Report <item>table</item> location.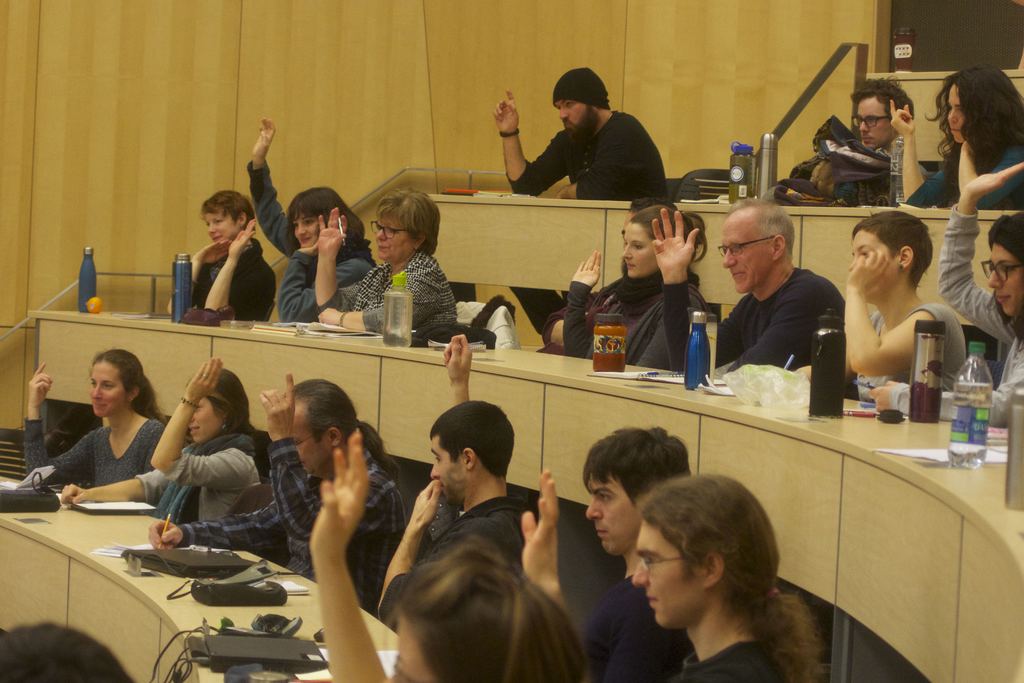
Report: <box>429,196,1023,322</box>.
